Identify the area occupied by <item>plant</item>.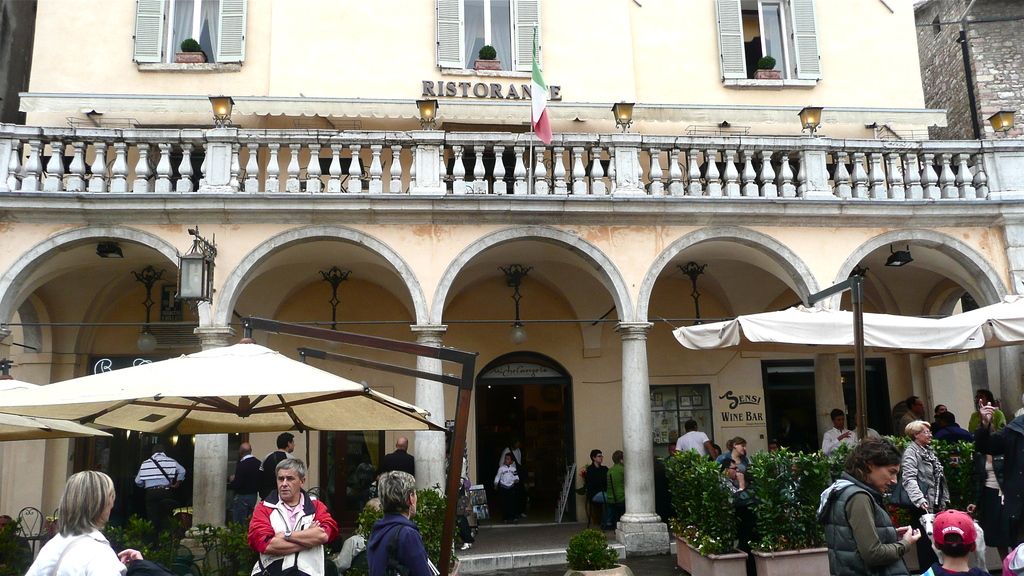
Area: {"left": 202, "top": 514, "right": 251, "bottom": 575}.
